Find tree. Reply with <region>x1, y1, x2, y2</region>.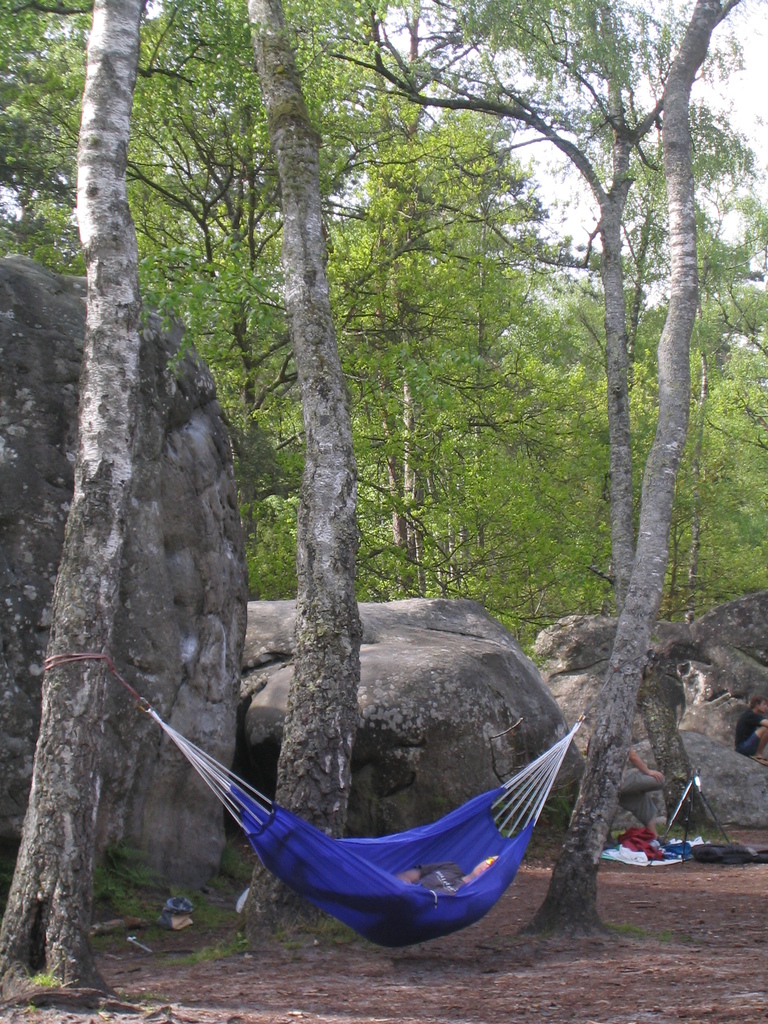
<region>520, 0, 742, 931</region>.
